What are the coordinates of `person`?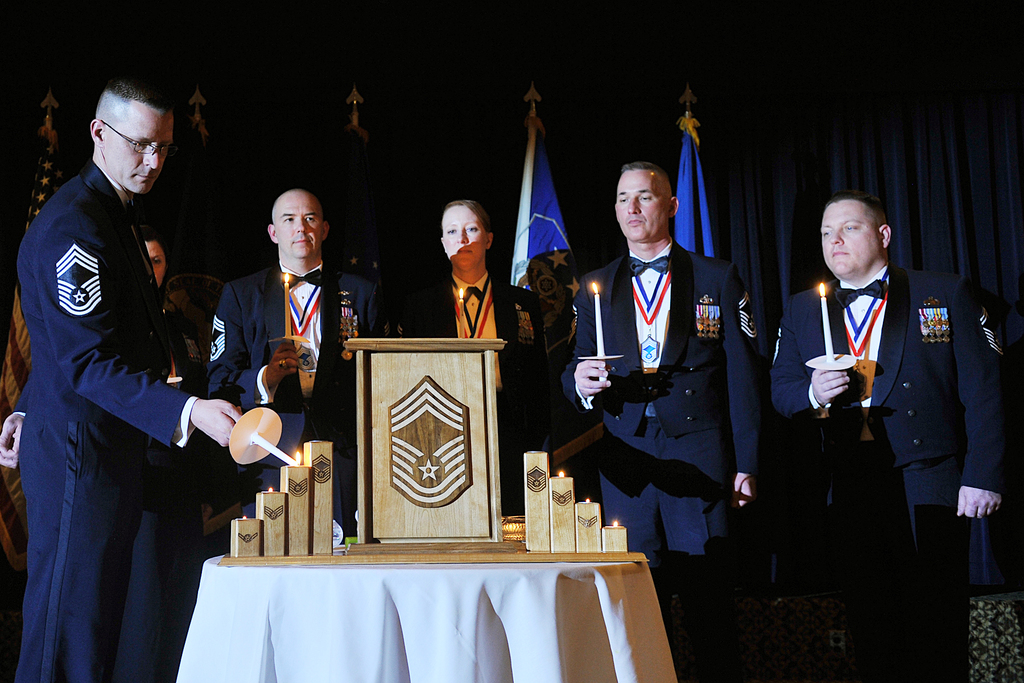
{"left": 770, "top": 192, "right": 1005, "bottom": 681}.
